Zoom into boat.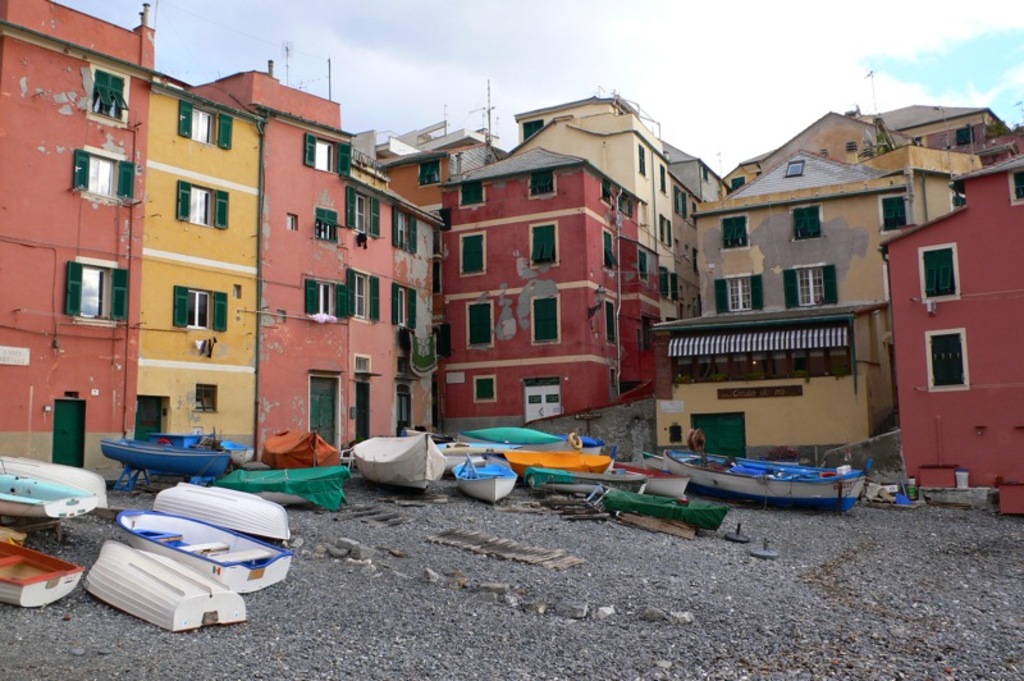
Zoom target: (x1=0, y1=453, x2=97, y2=524).
